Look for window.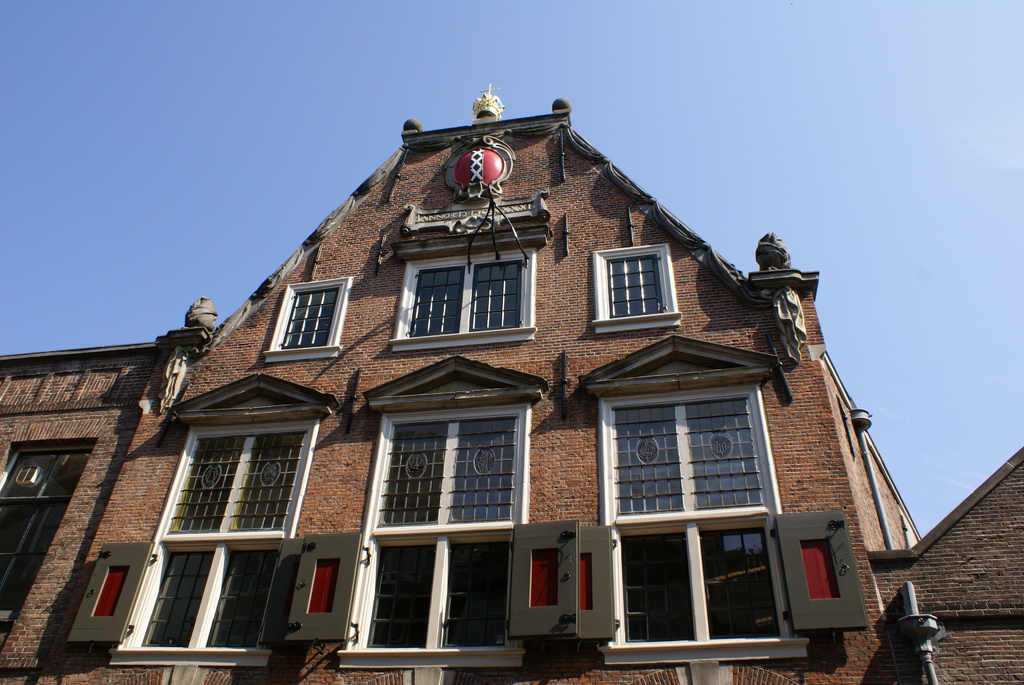
Found: box=[394, 248, 534, 347].
